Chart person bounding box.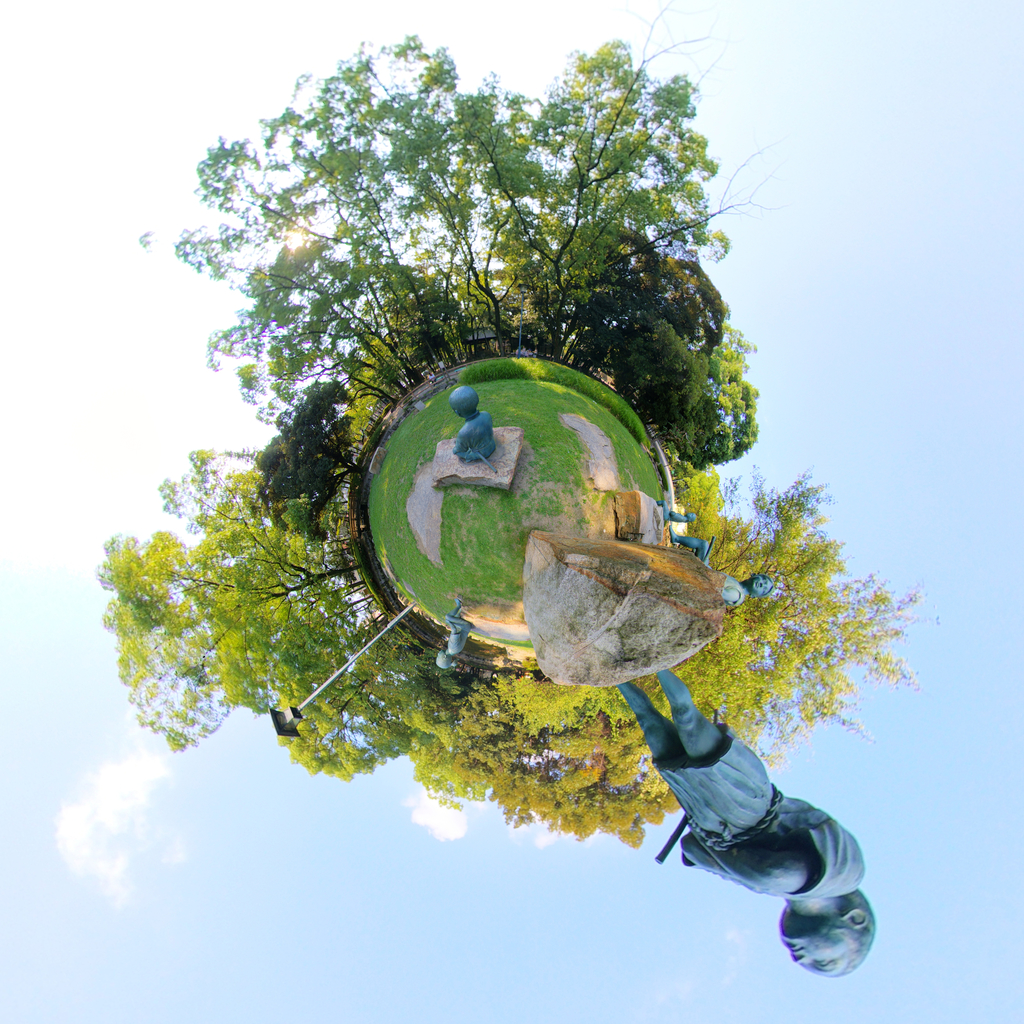
Charted: x1=450, y1=388, x2=495, y2=468.
